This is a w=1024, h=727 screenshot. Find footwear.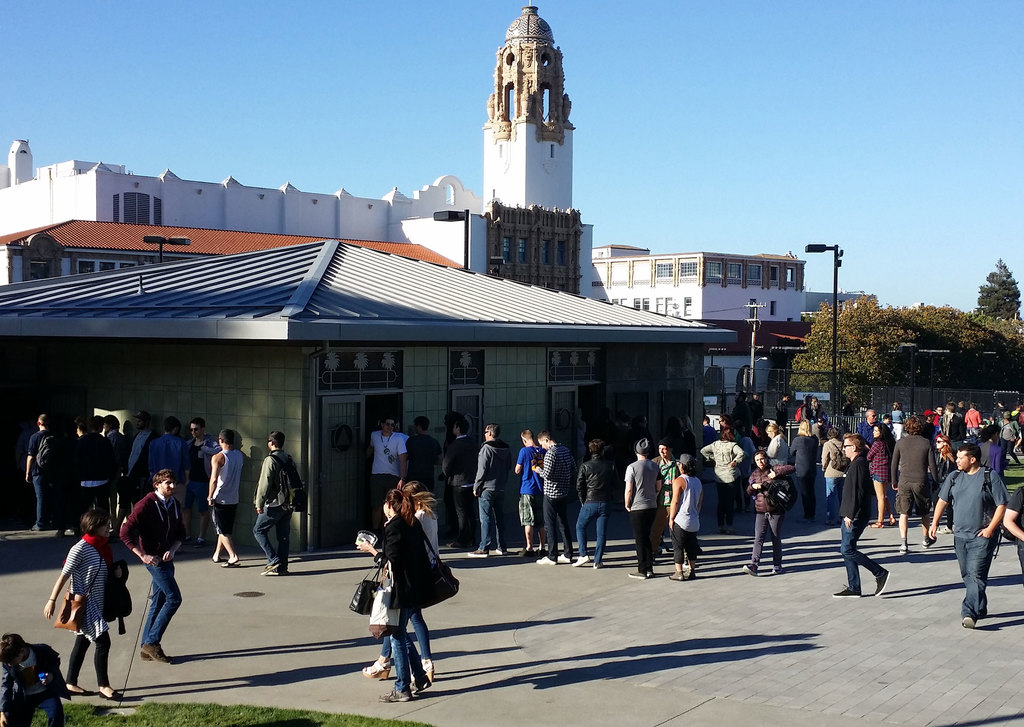
Bounding box: (left=357, top=659, right=394, bottom=679).
